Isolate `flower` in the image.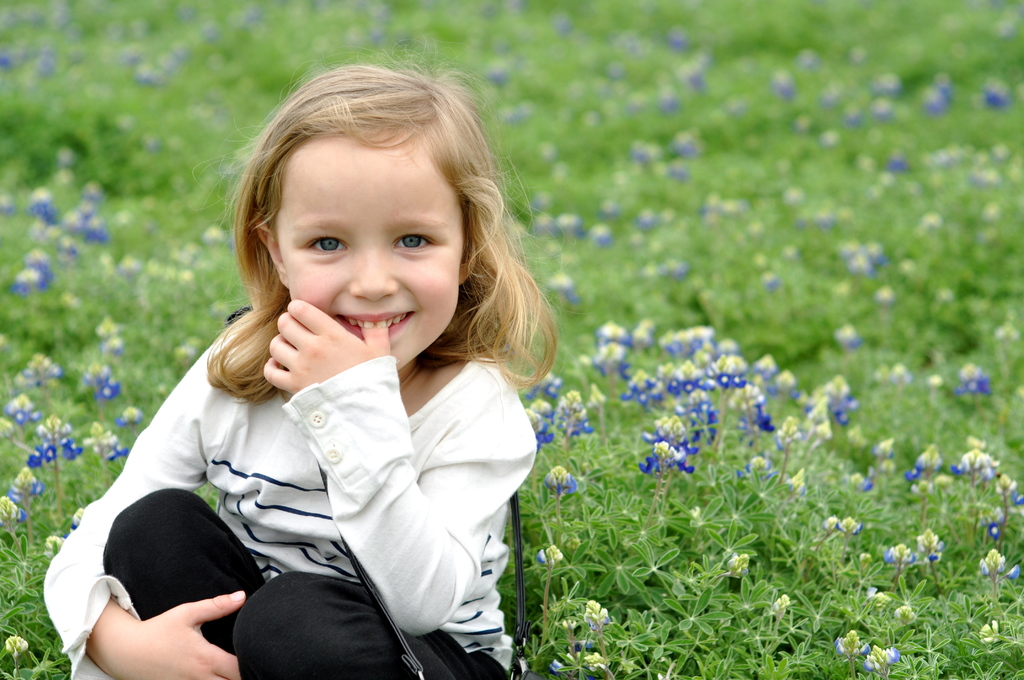
Isolated region: bbox(95, 316, 125, 354).
